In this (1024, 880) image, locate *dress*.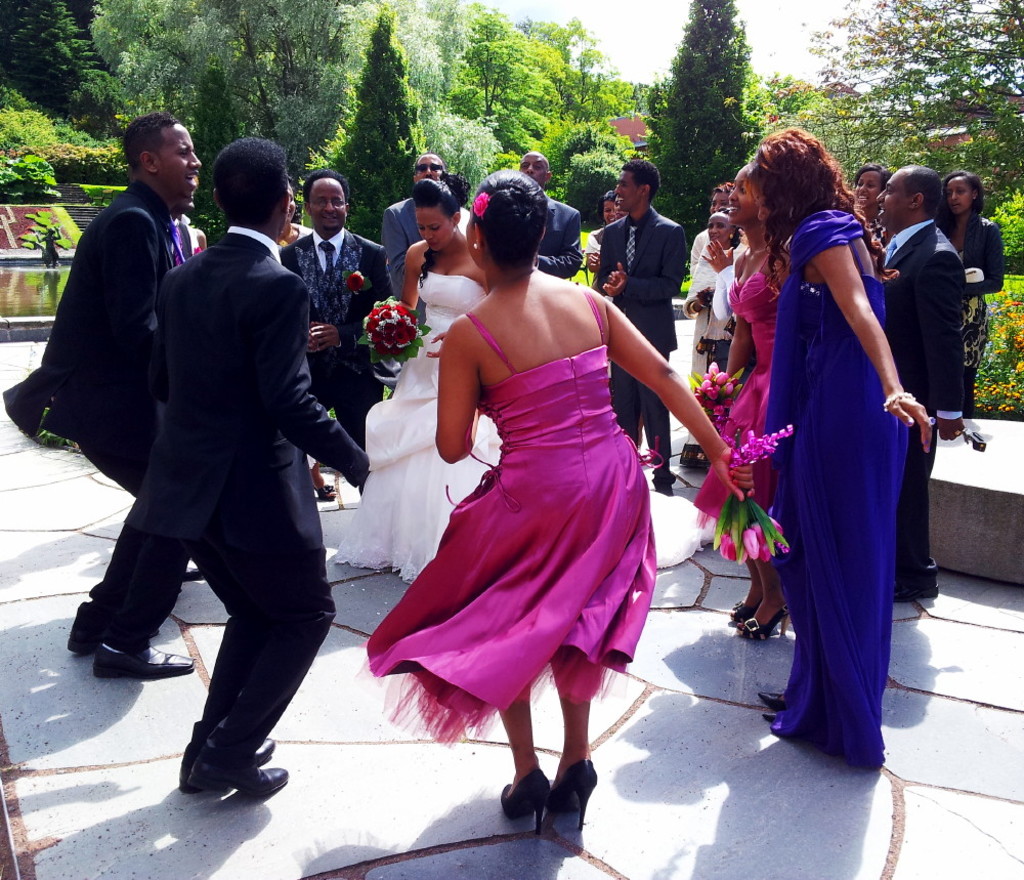
Bounding box: select_region(330, 276, 501, 581).
